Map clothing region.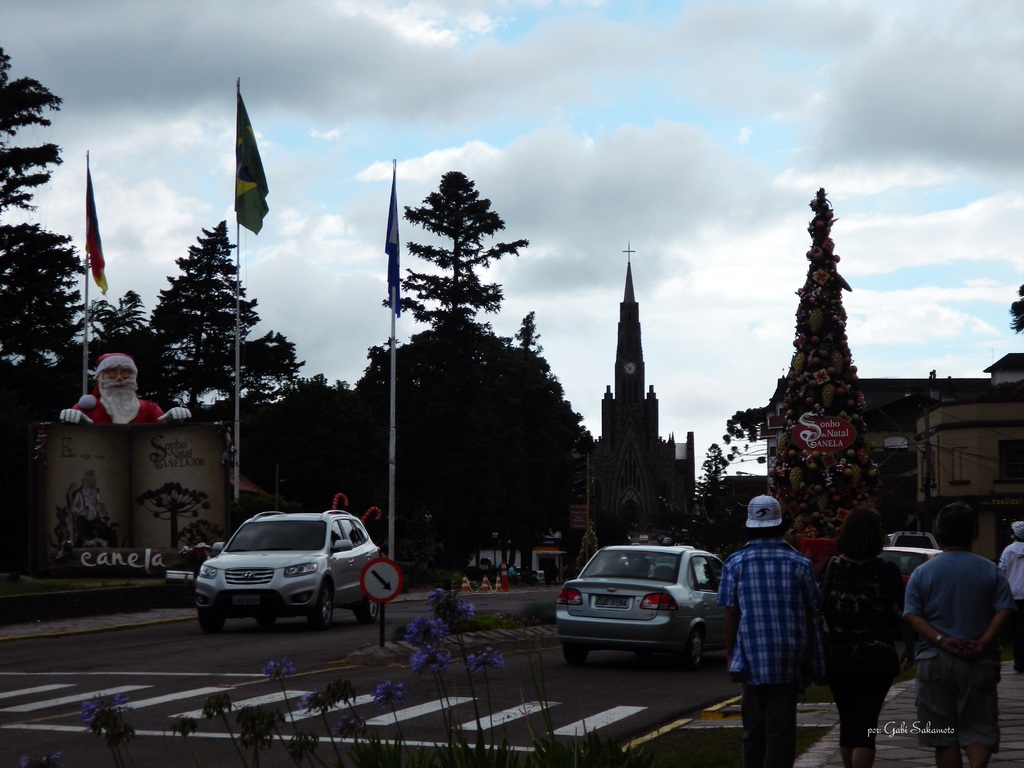
Mapped to 711/543/810/767.
